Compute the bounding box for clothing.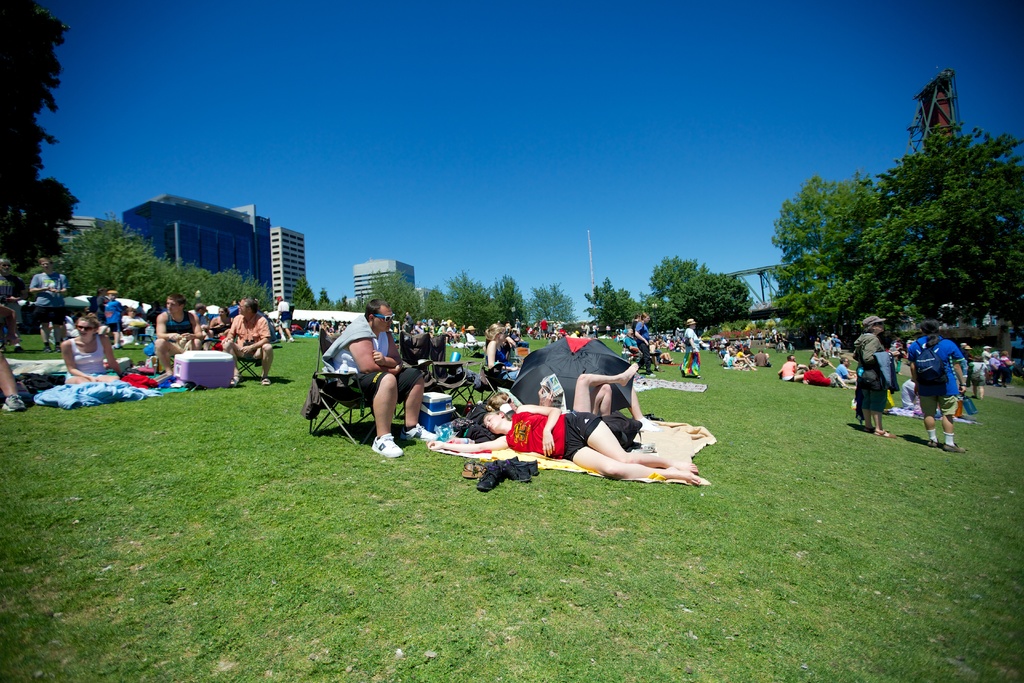
region(909, 331, 961, 420).
